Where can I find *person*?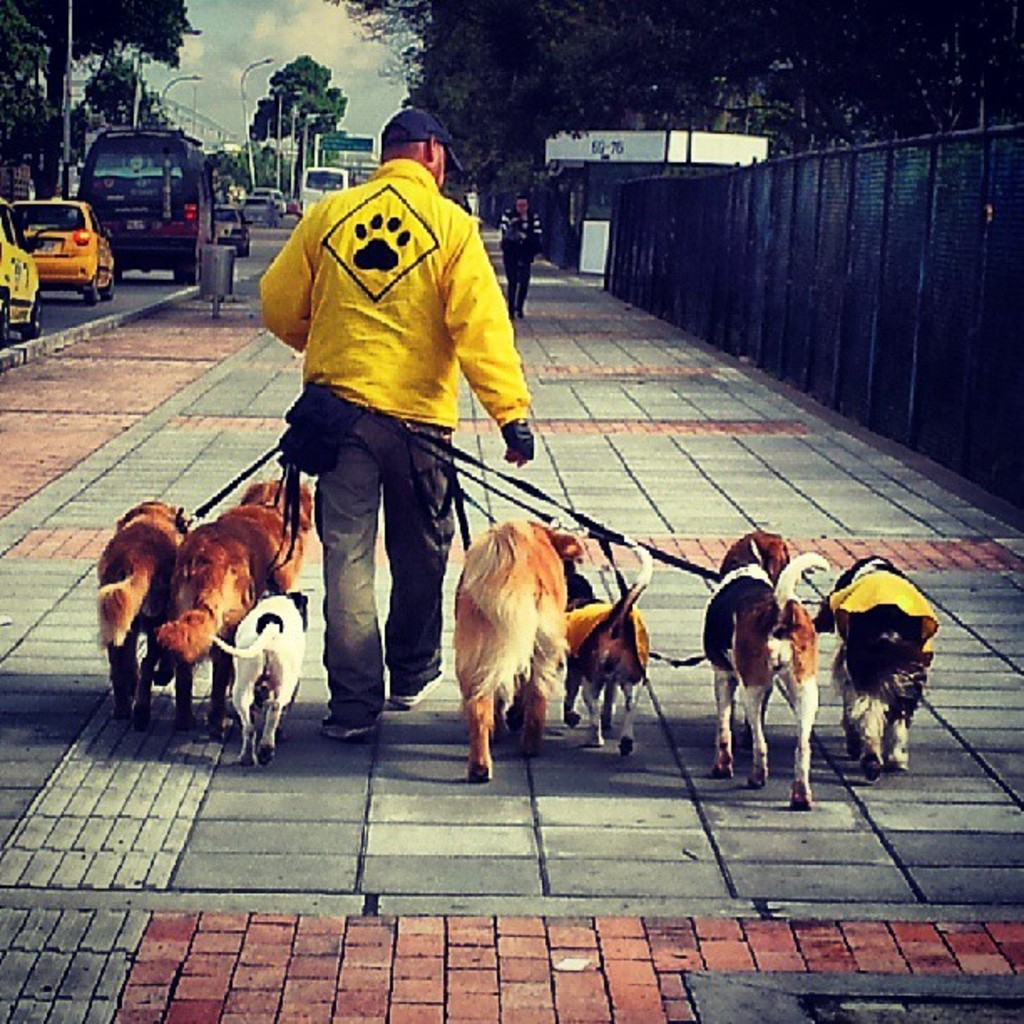
You can find it at region(504, 186, 547, 326).
